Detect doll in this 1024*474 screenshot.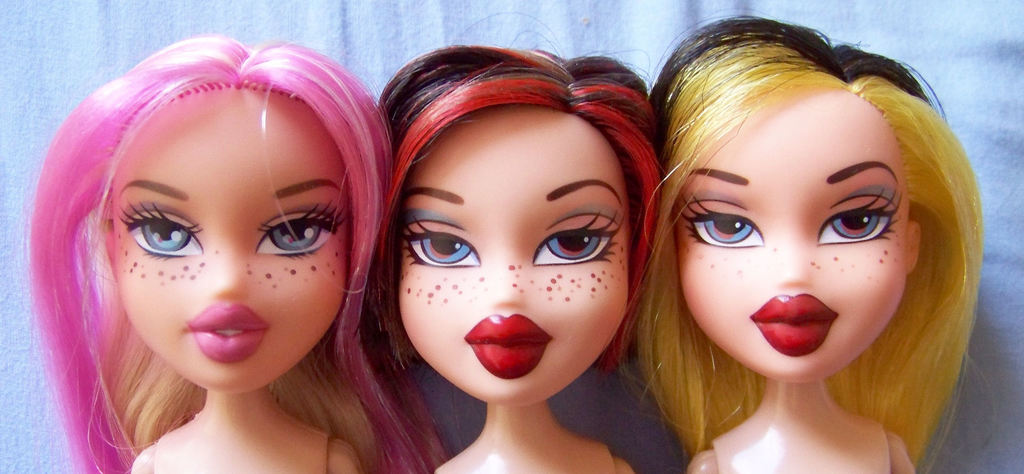
Detection: [left=378, top=35, right=666, bottom=473].
